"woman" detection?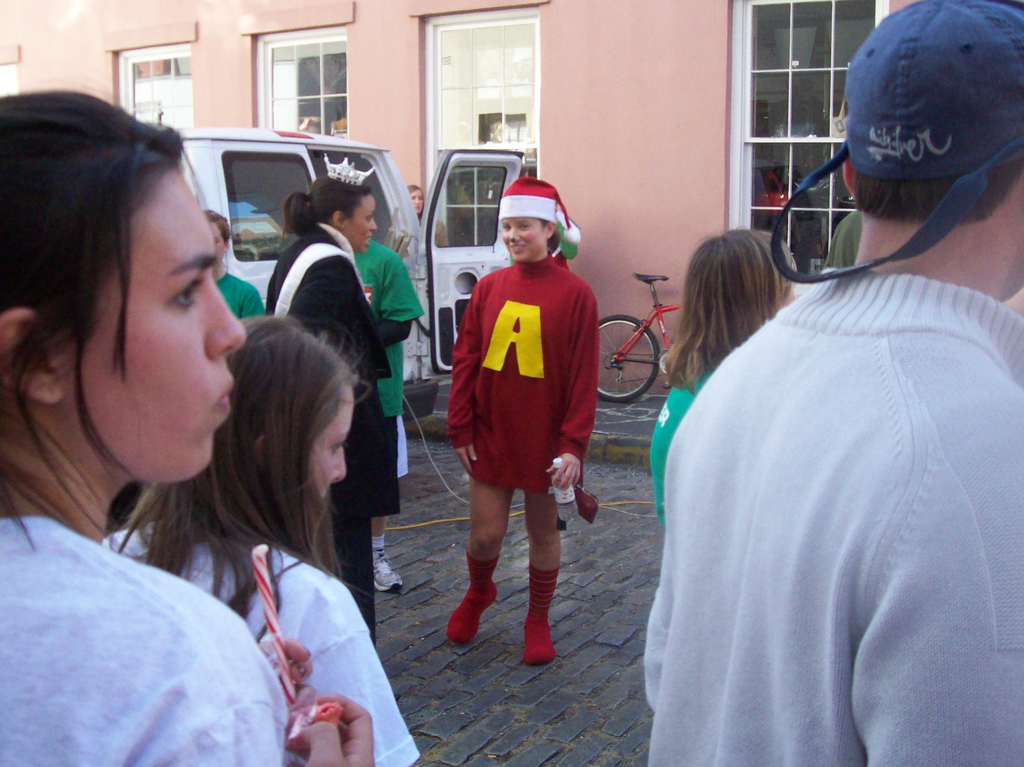
<bbox>263, 147, 406, 639</bbox>
